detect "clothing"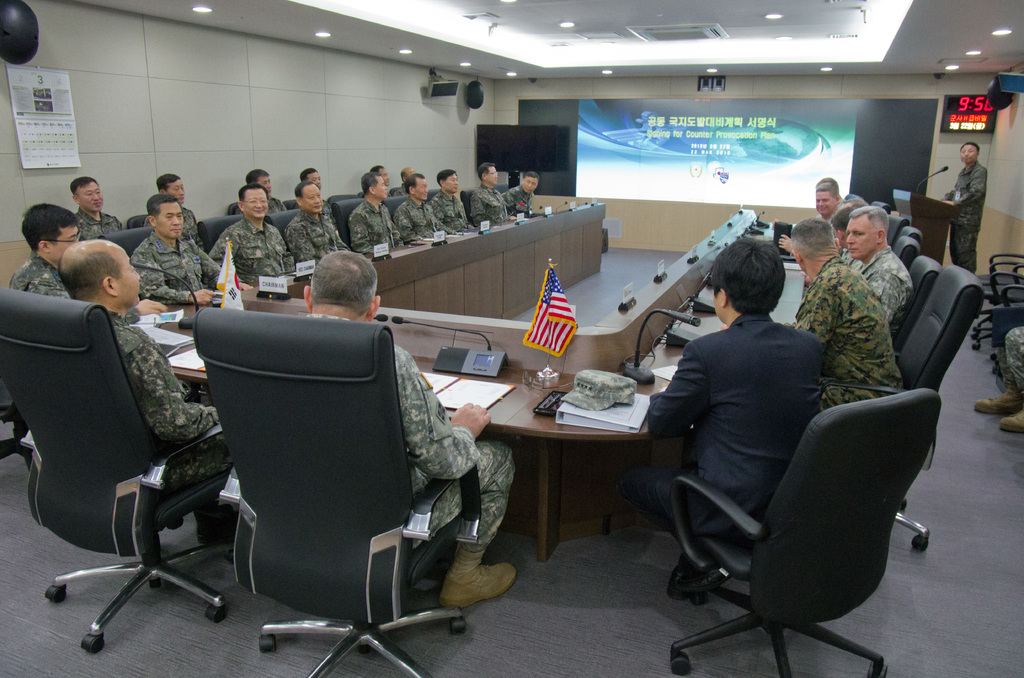
347,202,404,254
